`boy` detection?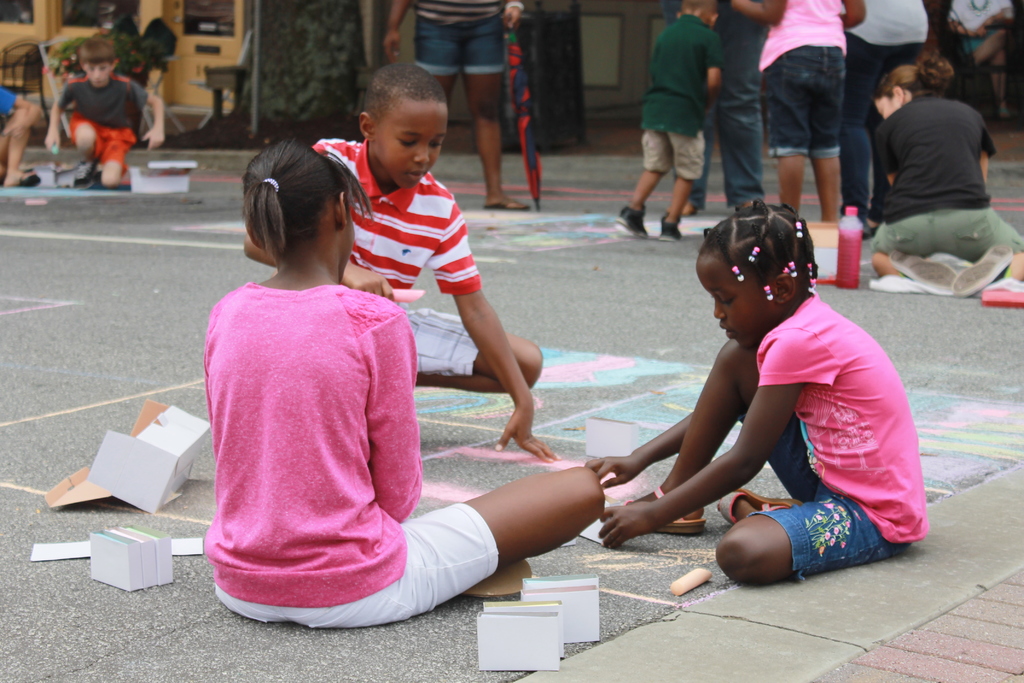
region(616, 0, 725, 242)
